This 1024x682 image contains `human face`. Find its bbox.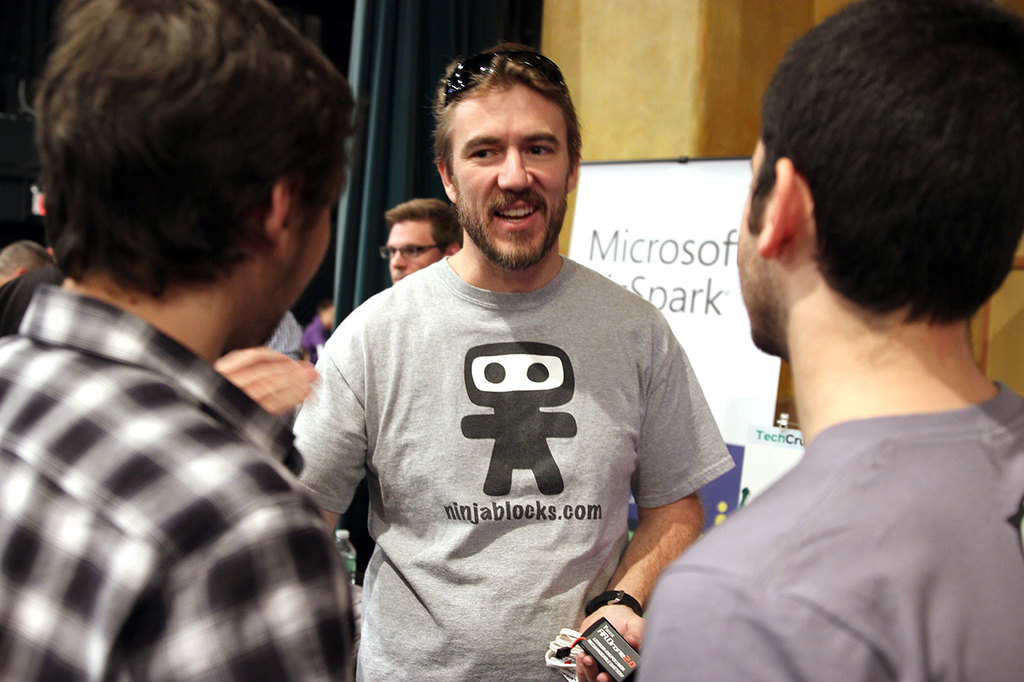
bbox=(380, 214, 446, 287).
